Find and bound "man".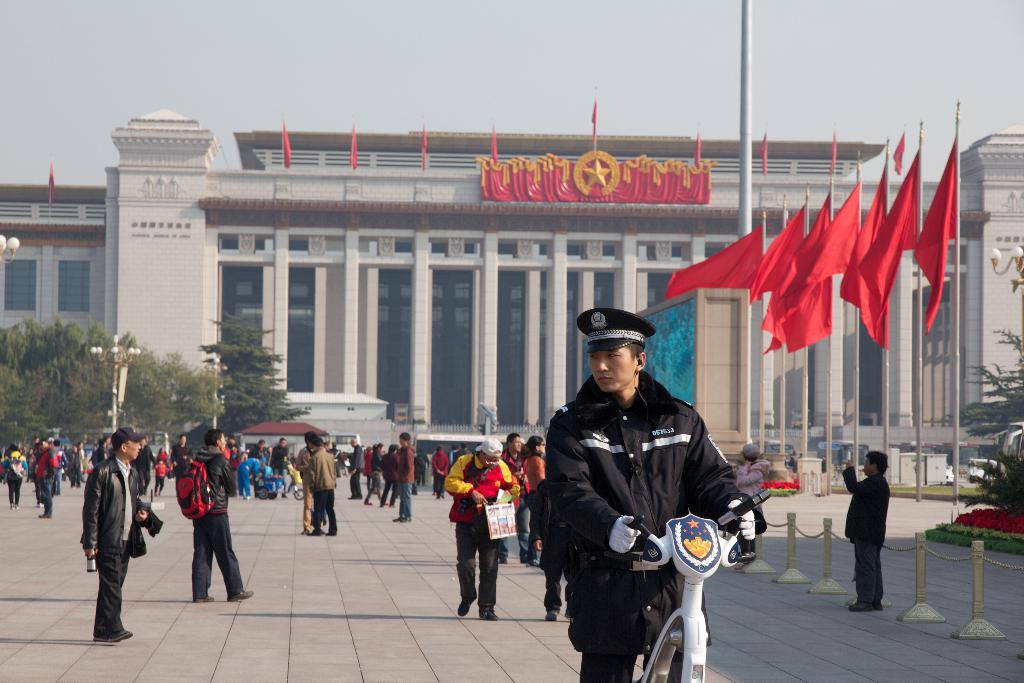
Bound: (x1=531, y1=313, x2=761, y2=682).
